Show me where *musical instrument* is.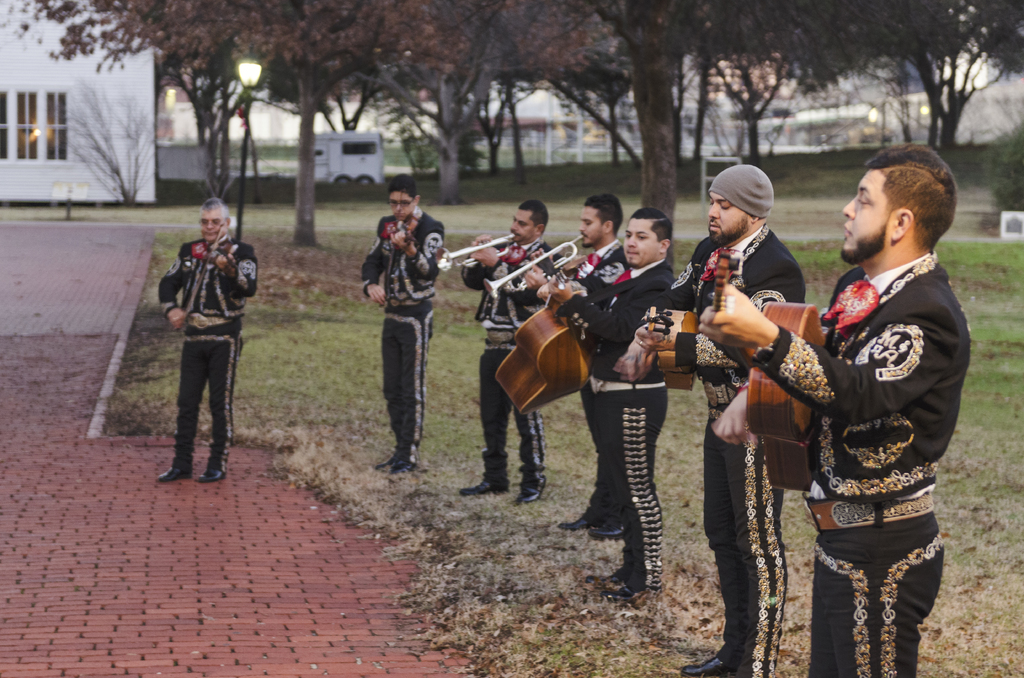
*musical instrument* is at 484 229 585 306.
